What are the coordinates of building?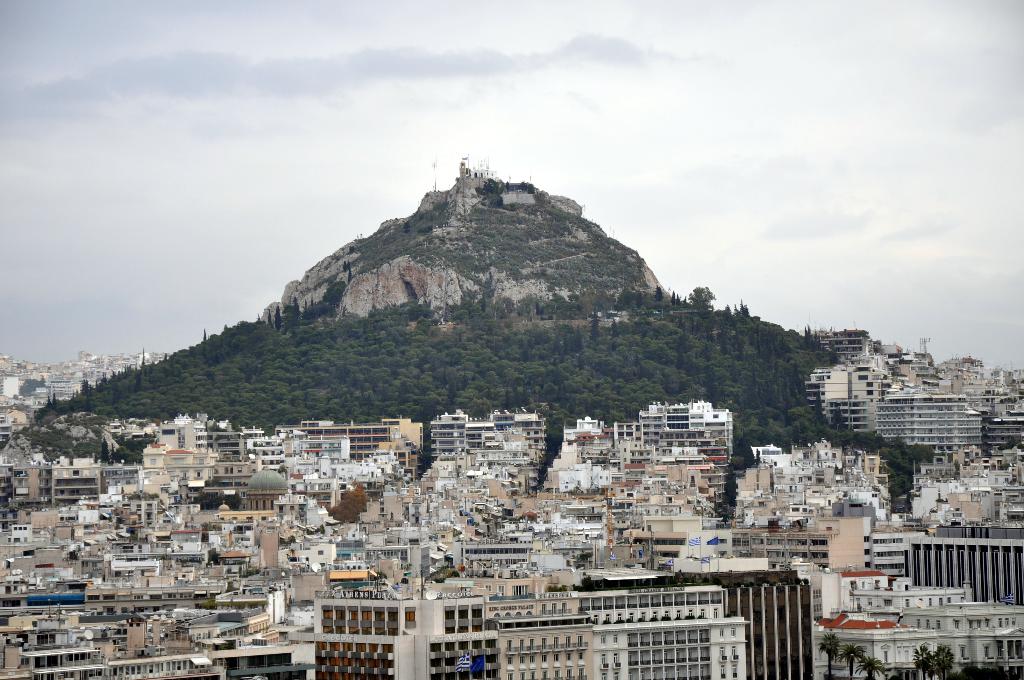
820, 393, 988, 451.
